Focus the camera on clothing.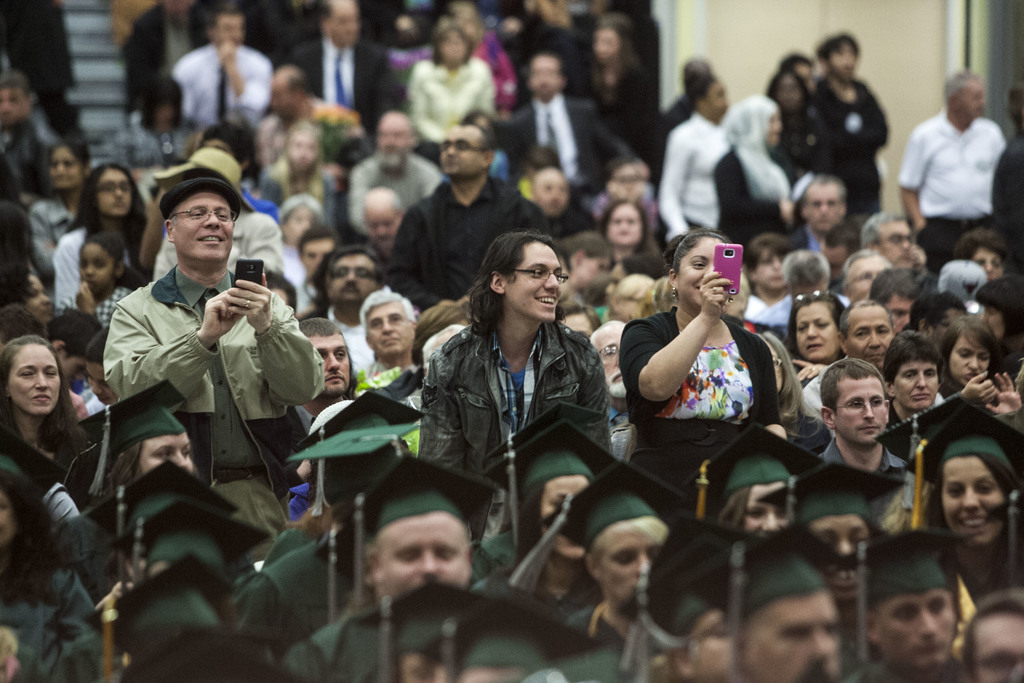
Focus region: (x1=497, y1=89, x2=635, y2=186).
